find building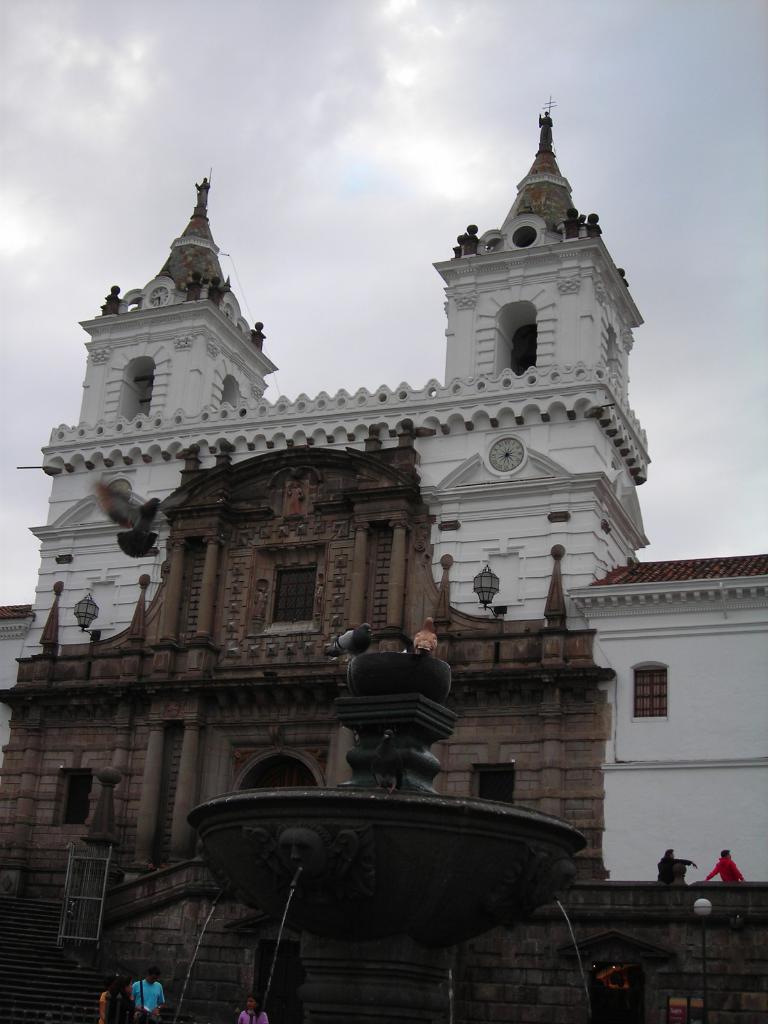
(0, 414, 762, 1023)
